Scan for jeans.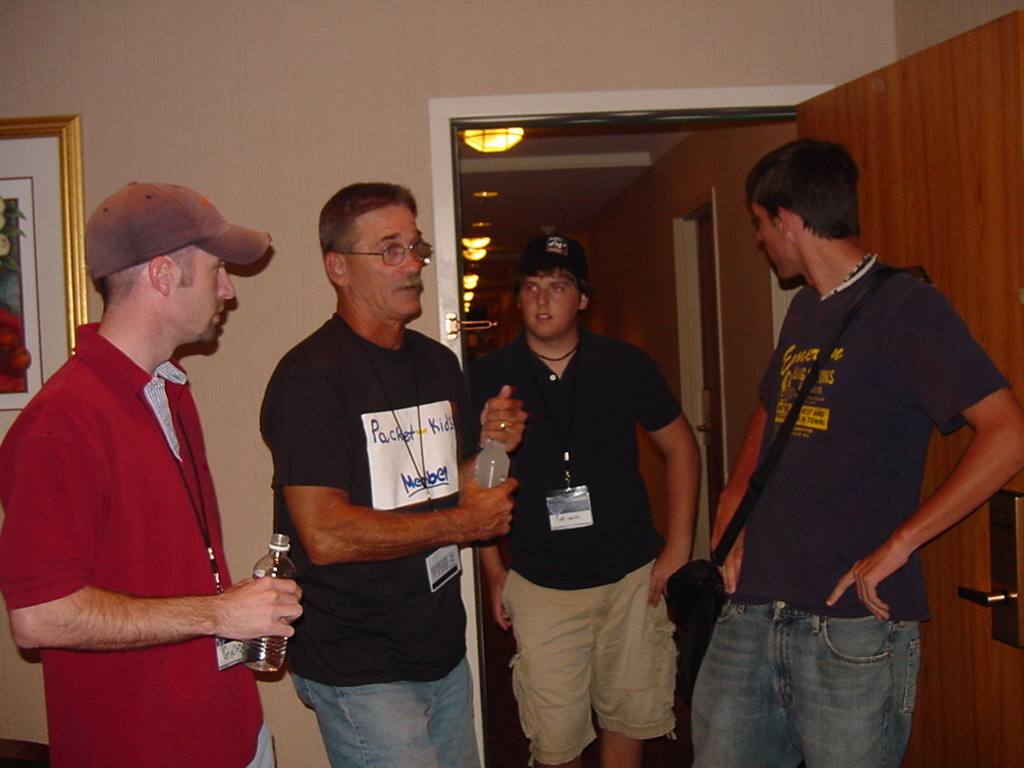
Scan result: [left=694, top=587, right=927, bottom=766].
